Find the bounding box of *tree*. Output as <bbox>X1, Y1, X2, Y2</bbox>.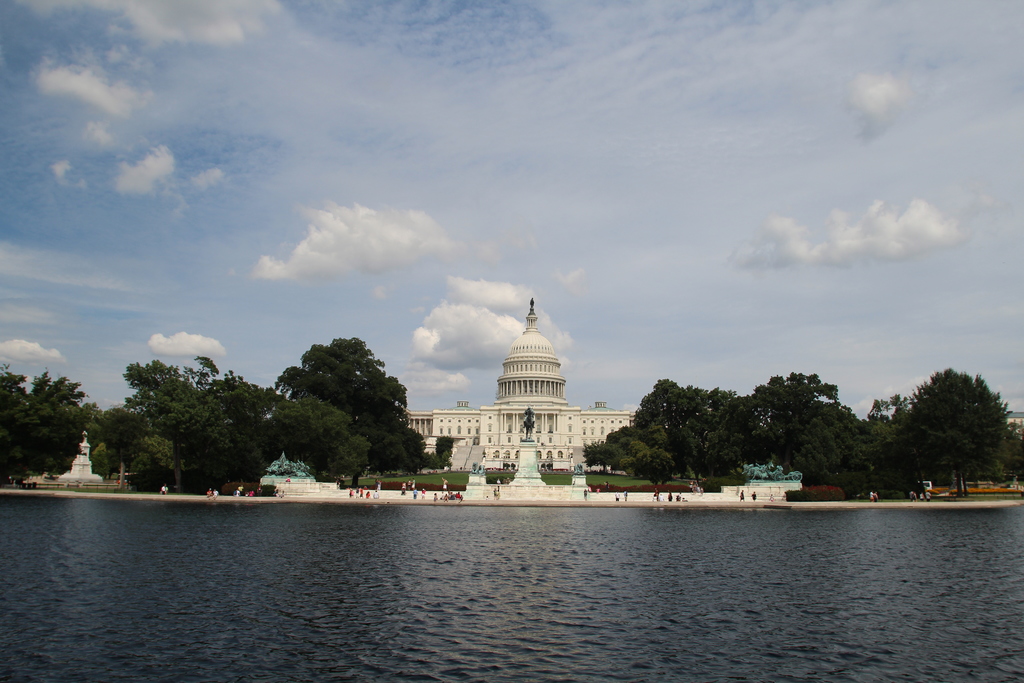
<bbox>147, 390, 232, 490</bbox>.
